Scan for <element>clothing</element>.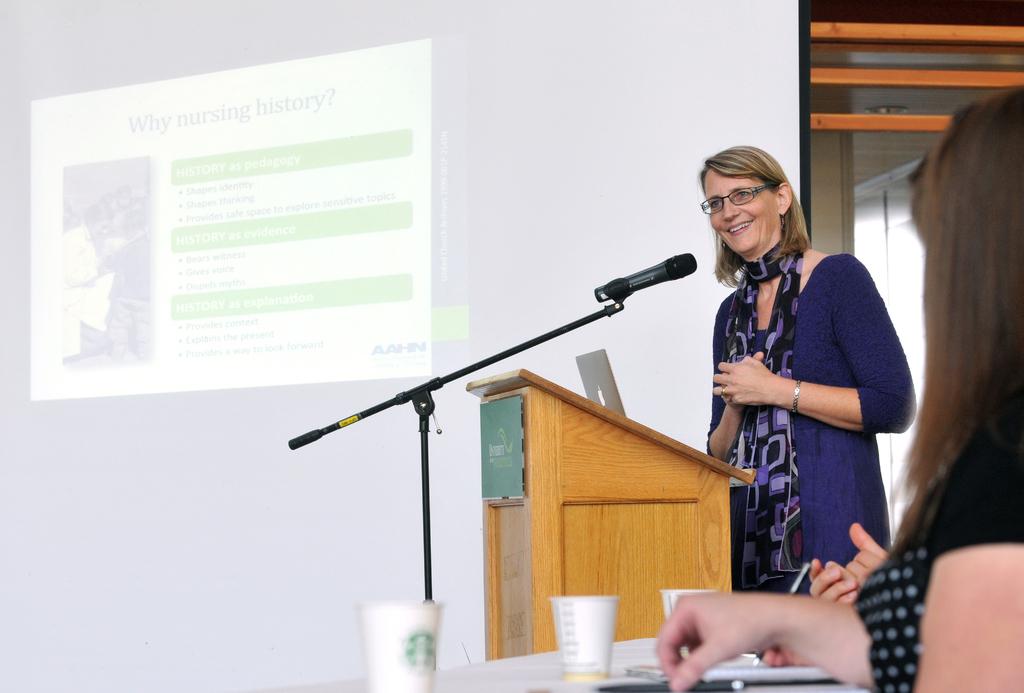
Scan result: Rect(706, 222, 899, 605).
